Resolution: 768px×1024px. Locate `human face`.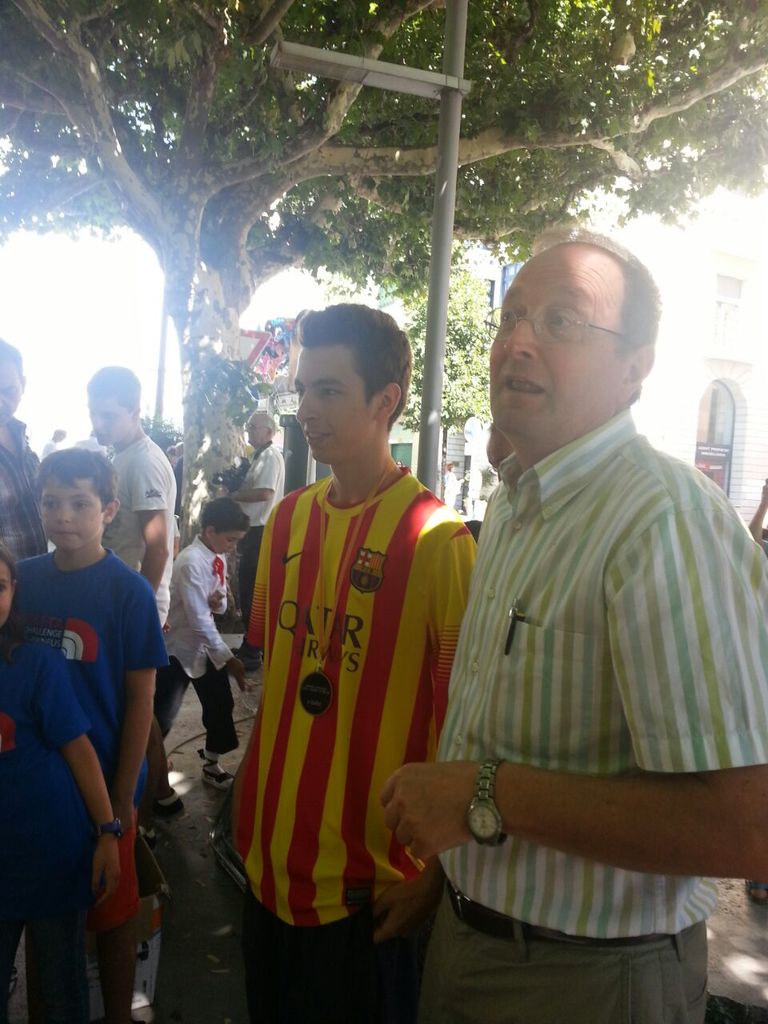
296 343 375 465.
